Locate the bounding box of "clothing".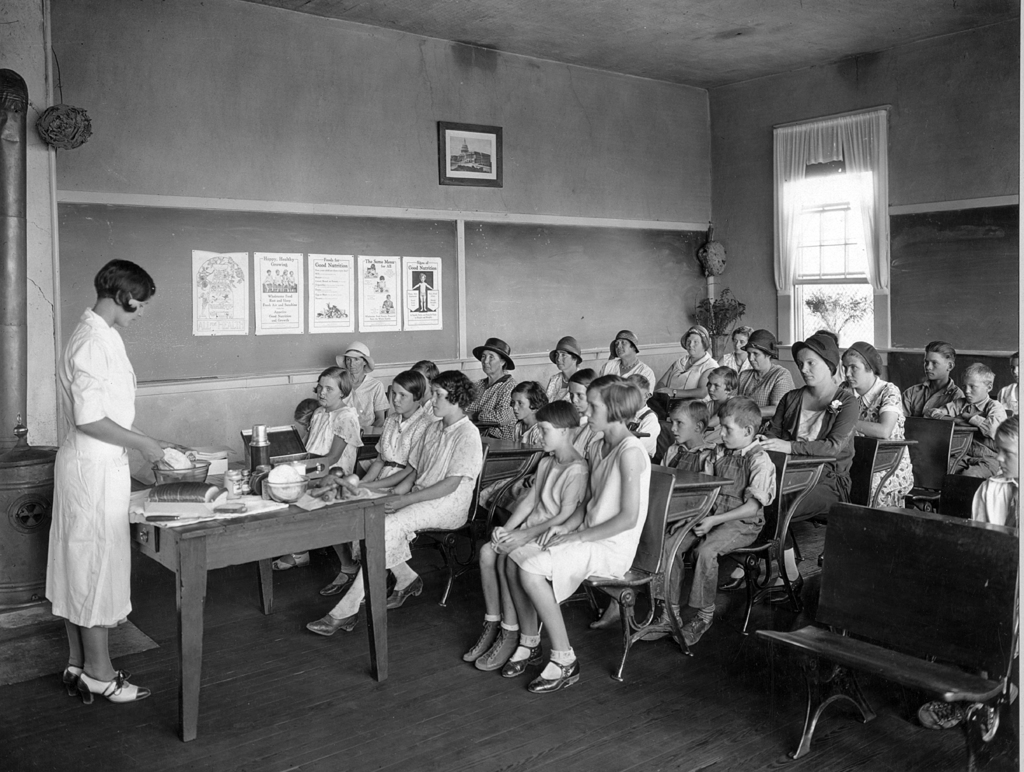
Bounding box: (899,385,970,427).
